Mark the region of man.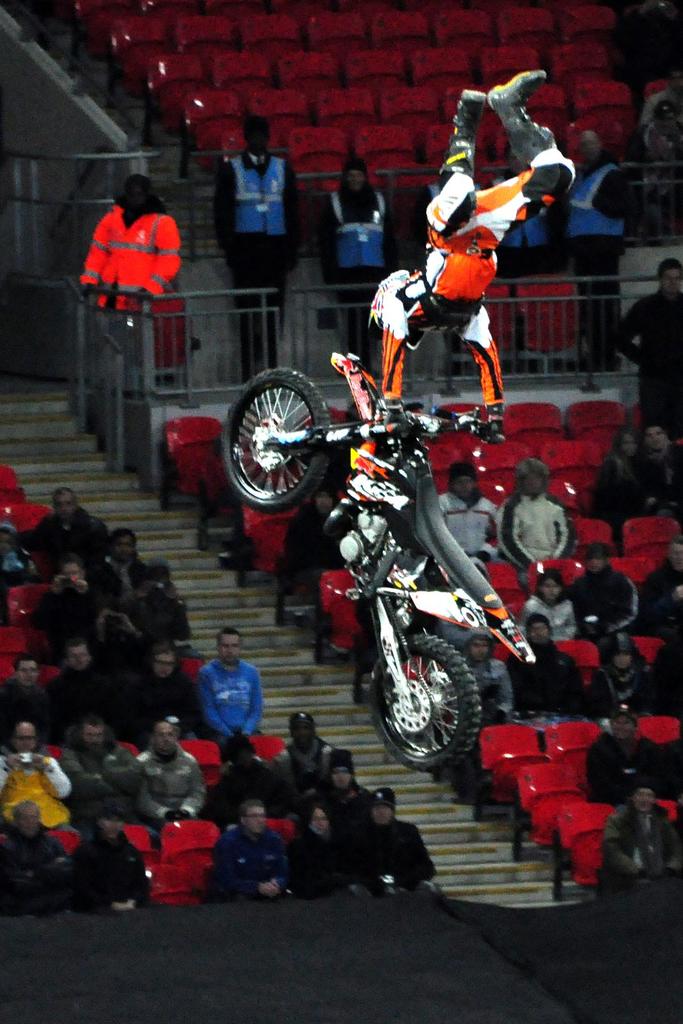
Region: (512,454,572,588).
